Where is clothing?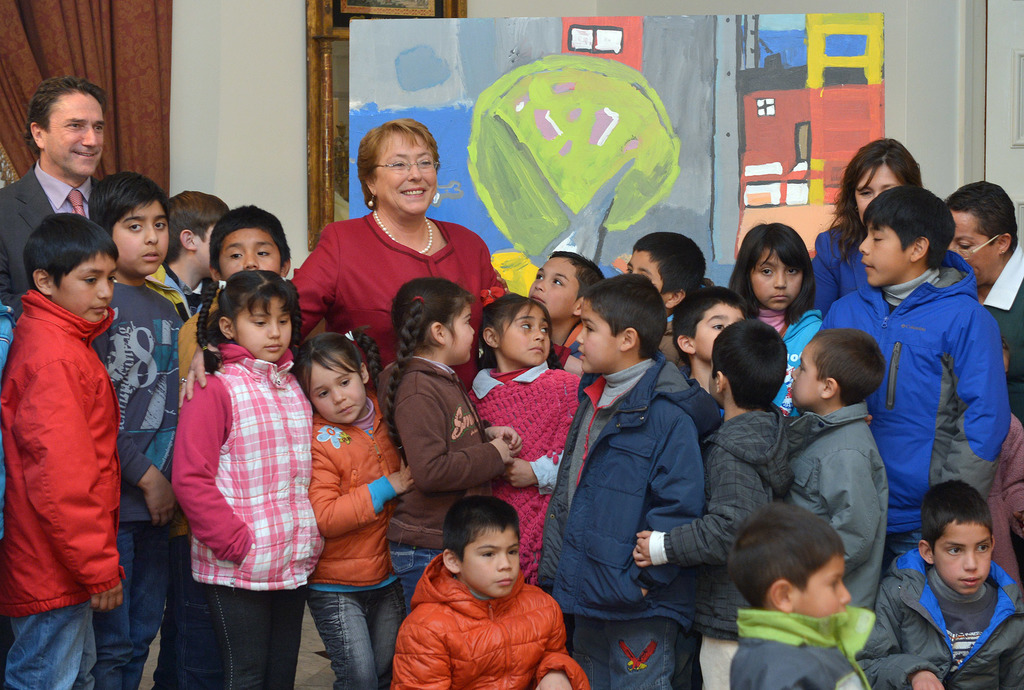
(x1=168, y1=345, x2=328, y2=689).
